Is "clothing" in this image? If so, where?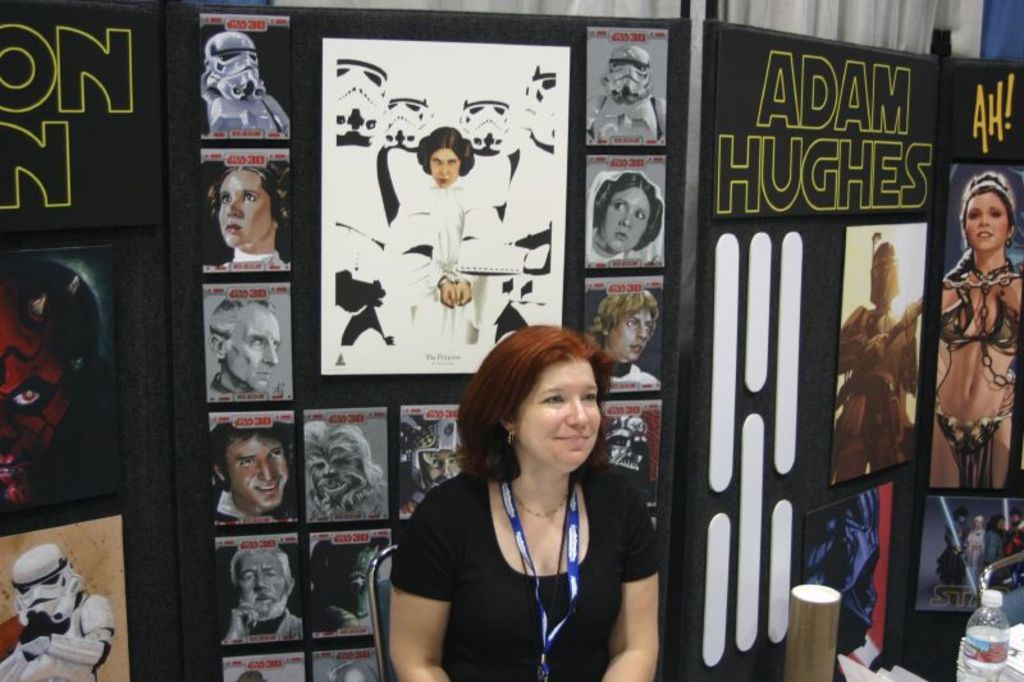
Yes, at 586, 169, 666, 266.
